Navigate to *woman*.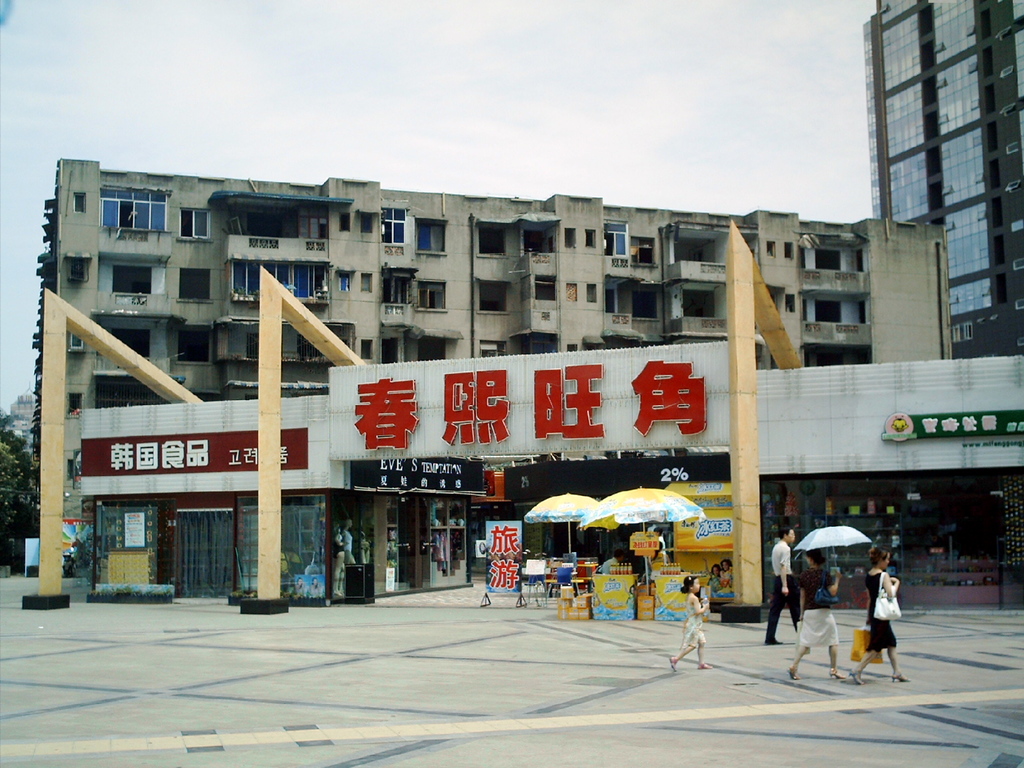
Navigation target: (651,525,669,561).
